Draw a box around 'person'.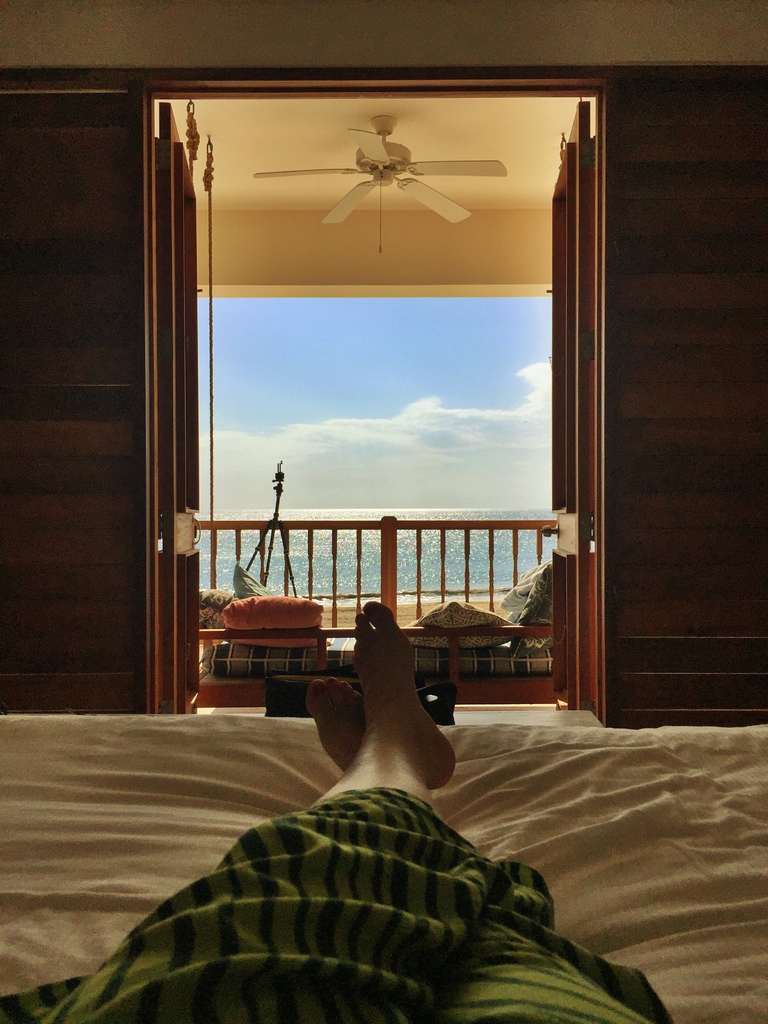
{"left": 0, "top": 601, "right": 672, "bottom": 1023}.
